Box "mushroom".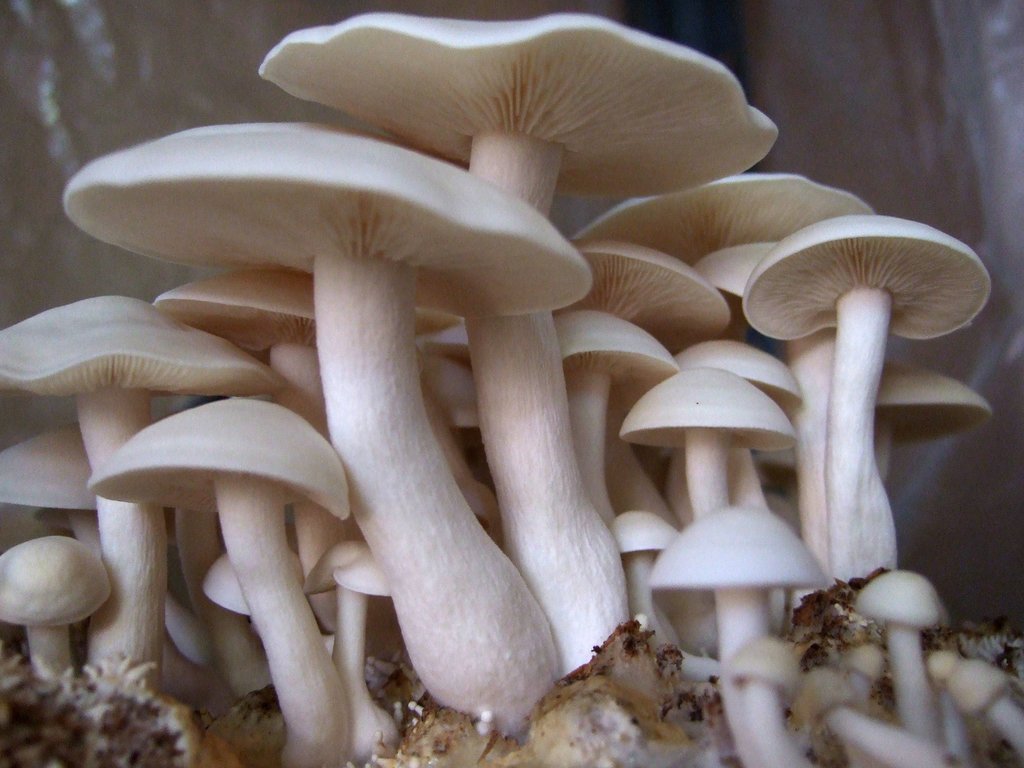
x1=695, y1=229, x2=823, y2=576.
